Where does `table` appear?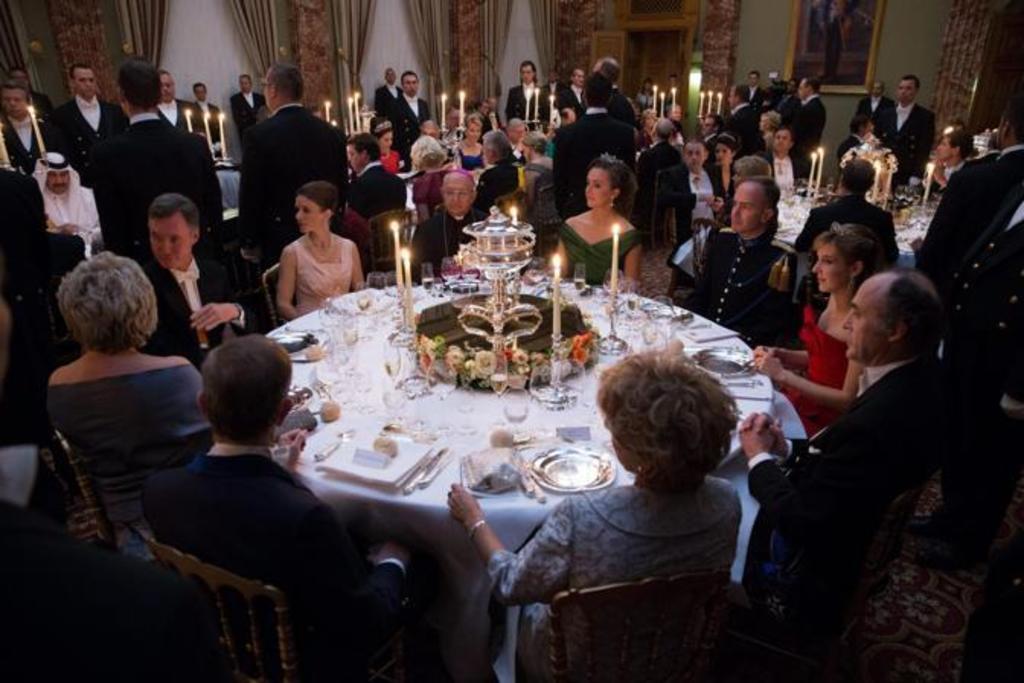
Appears at [x1=230, y1=267, x2=794, y2=556].
